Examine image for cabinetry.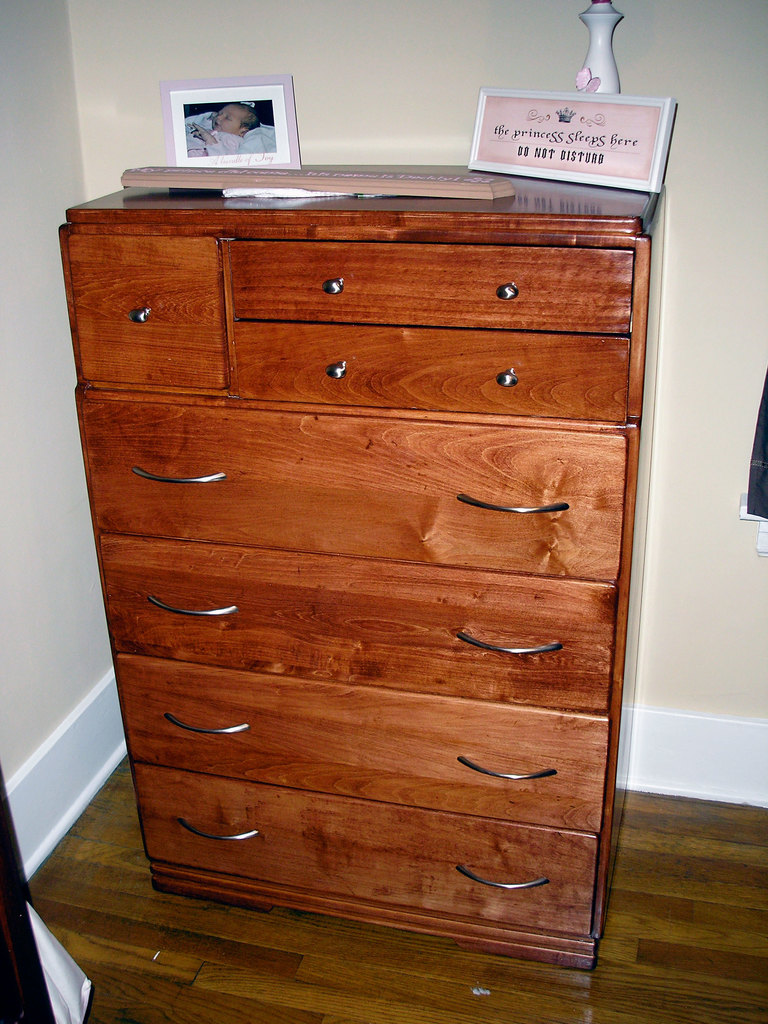
Examination result: 51 156 660 984.
